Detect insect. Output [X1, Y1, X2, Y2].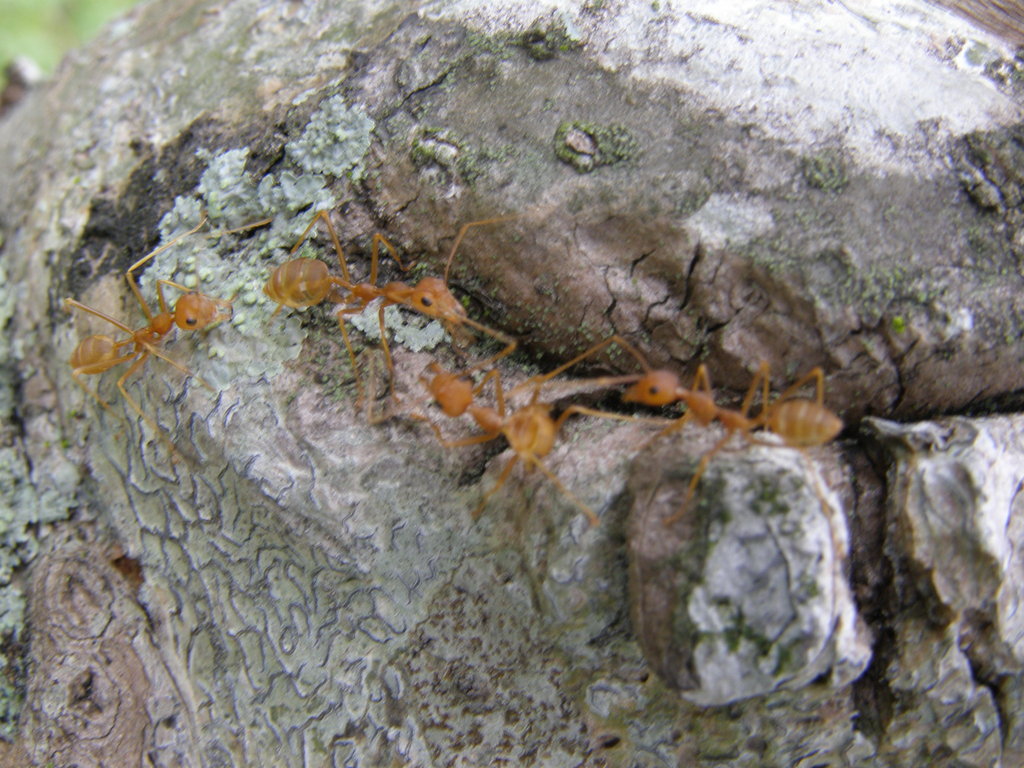
[414, 366, 632, 519].
